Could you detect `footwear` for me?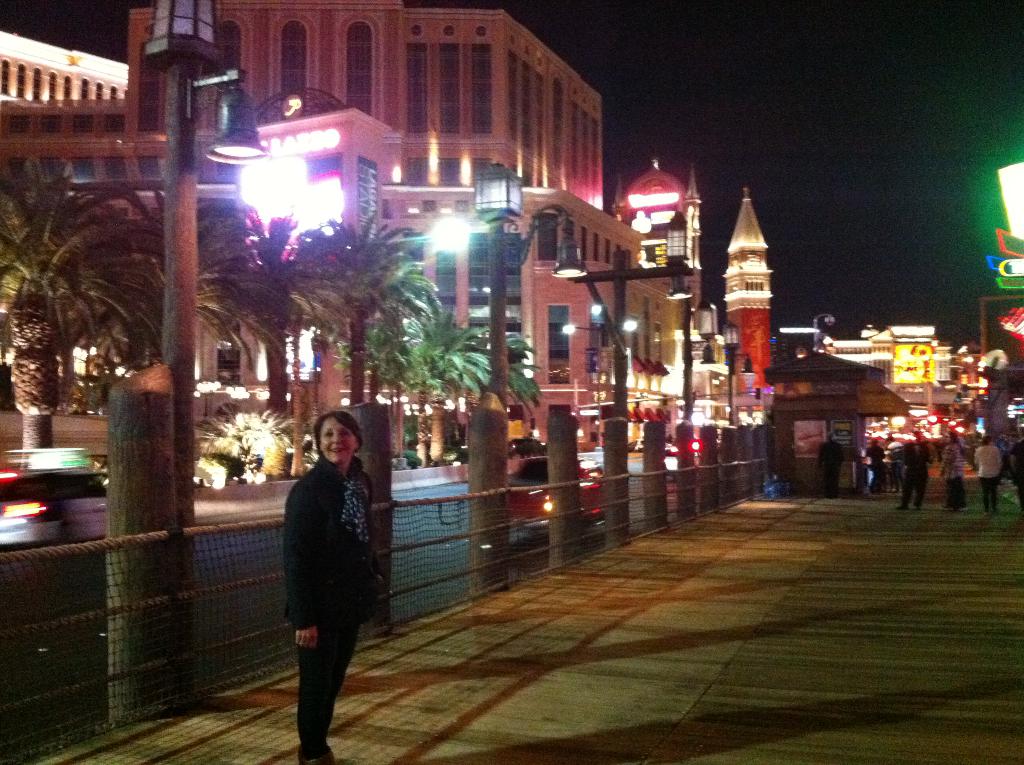
Detection result: bbox(899, 506, 907, 511).
